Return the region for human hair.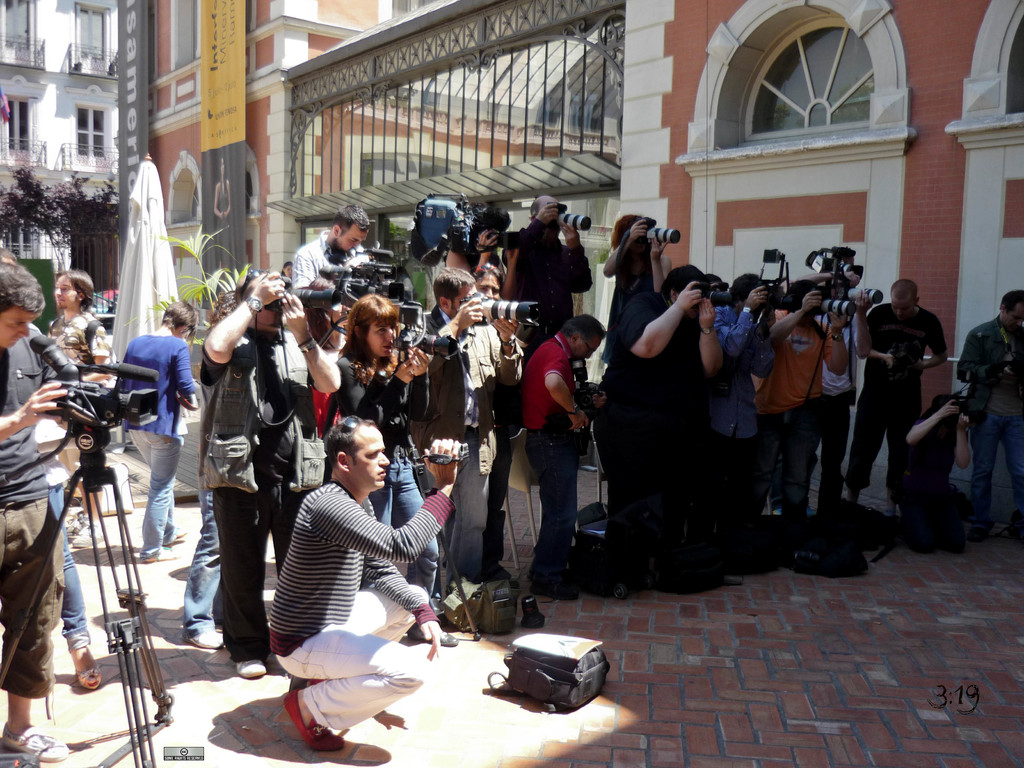
735,273,764,307.
